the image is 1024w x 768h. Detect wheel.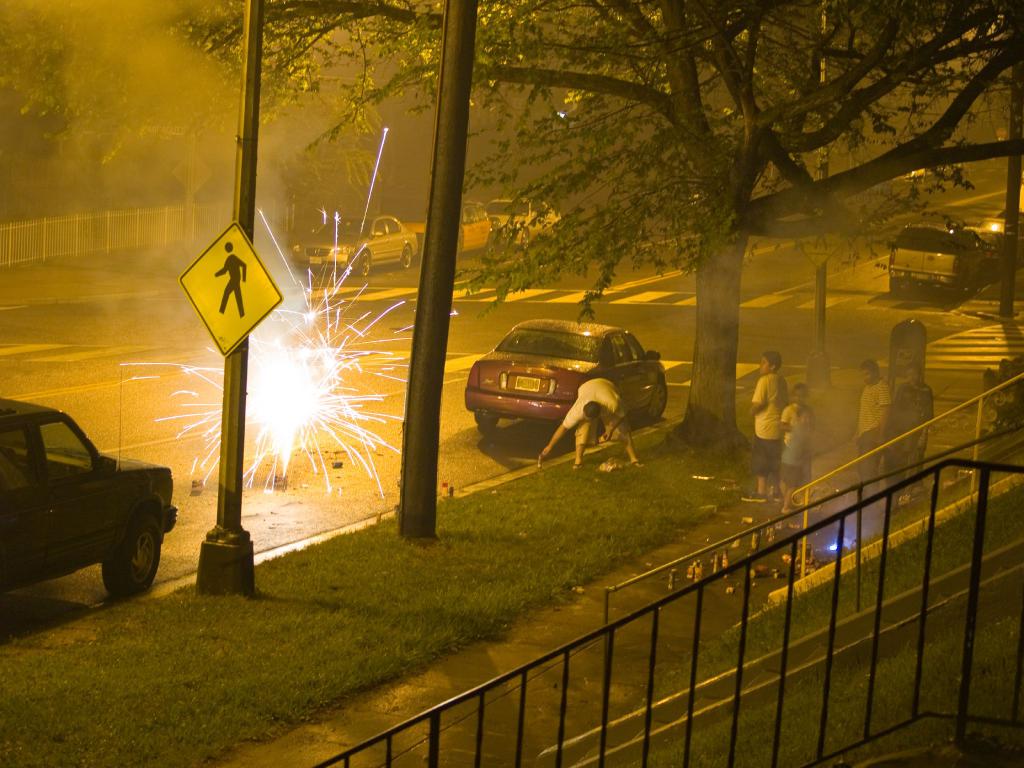
Detection: [648, 376, 671, 417].
